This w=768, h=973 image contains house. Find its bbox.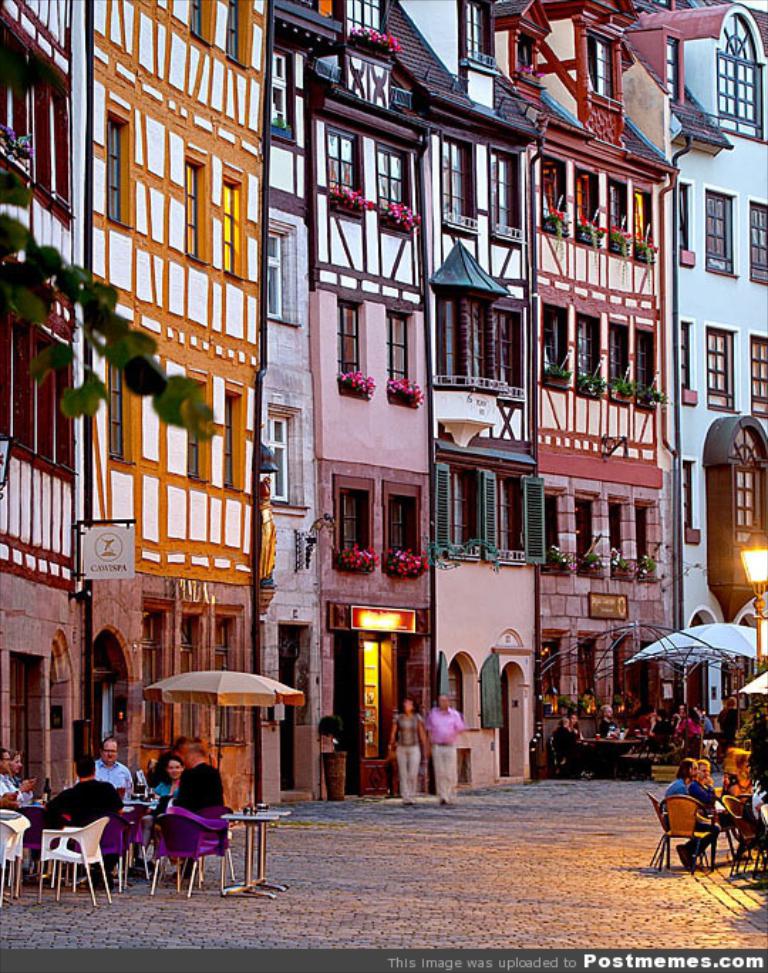
{"left": 0, "top": 0, "right": 97, "bottom": 818}.
